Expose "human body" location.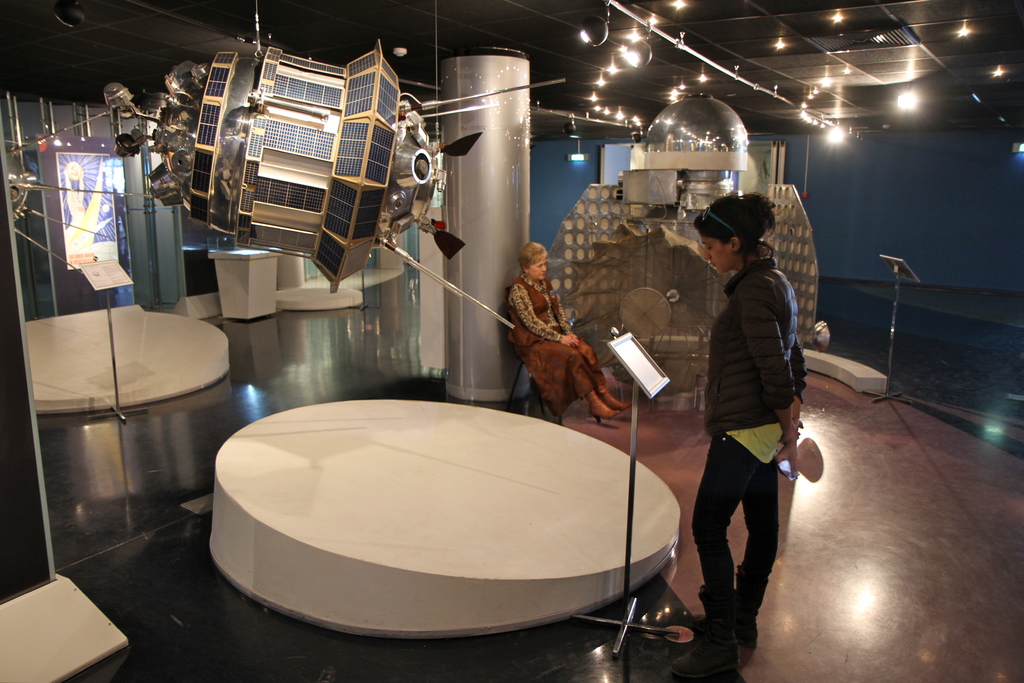
Exposed at detection(670, 188, 805, 682).
